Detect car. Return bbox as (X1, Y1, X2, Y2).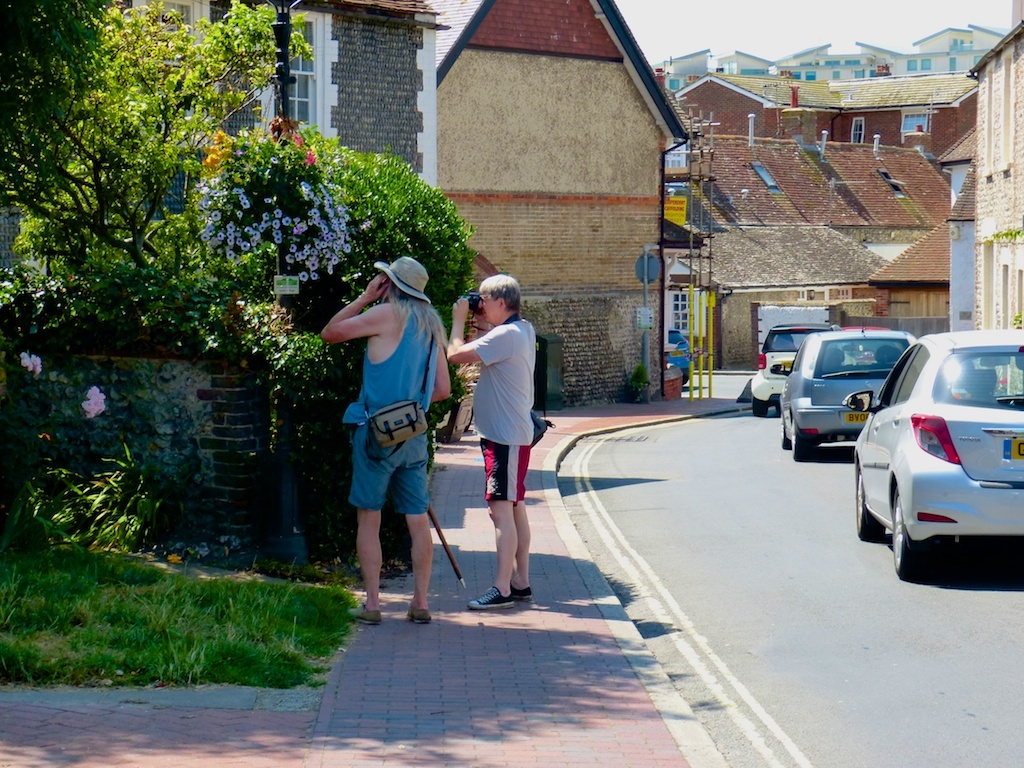
(753, 324, 831, 418).
